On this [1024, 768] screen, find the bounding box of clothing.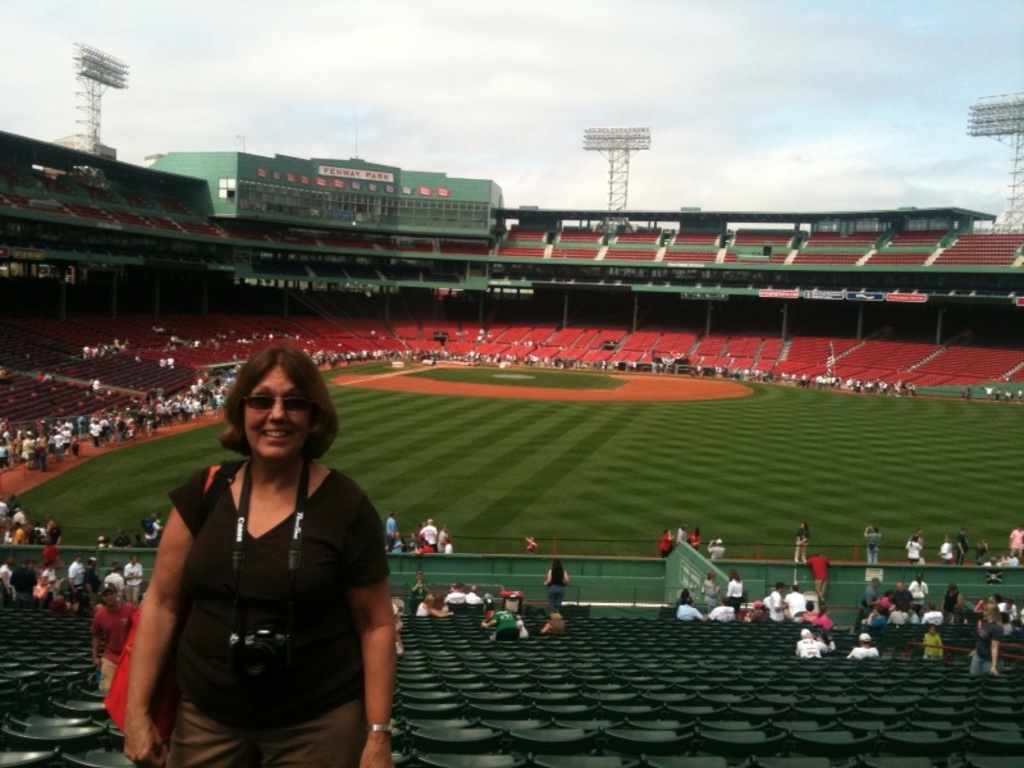
Bounding box: left=3, top=508, right=55, bottom=547.
